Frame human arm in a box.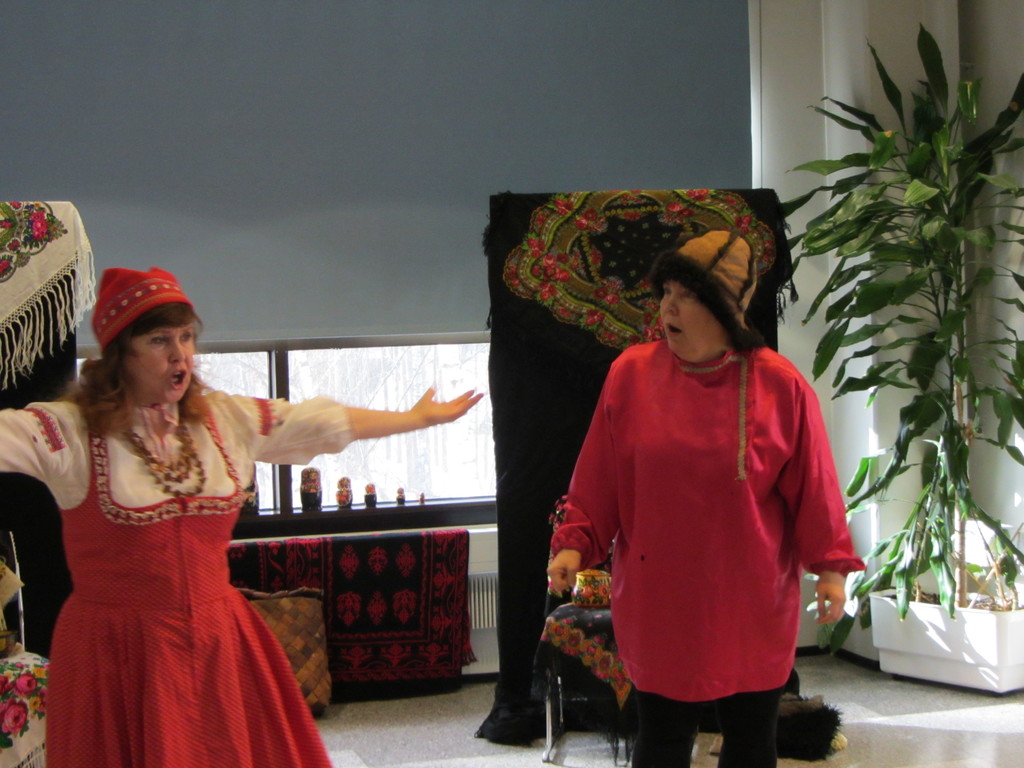
x1=550 y1=365 x2=623 y2=598.
